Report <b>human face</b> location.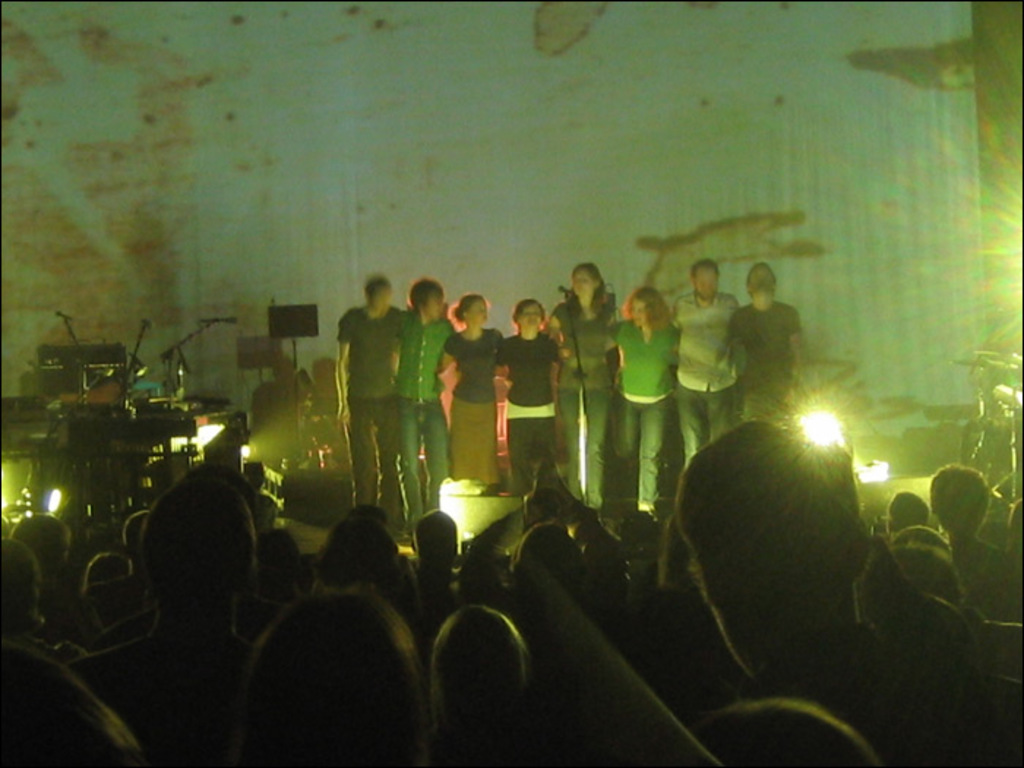
Report: bbox(465, 303, 489, 325).
